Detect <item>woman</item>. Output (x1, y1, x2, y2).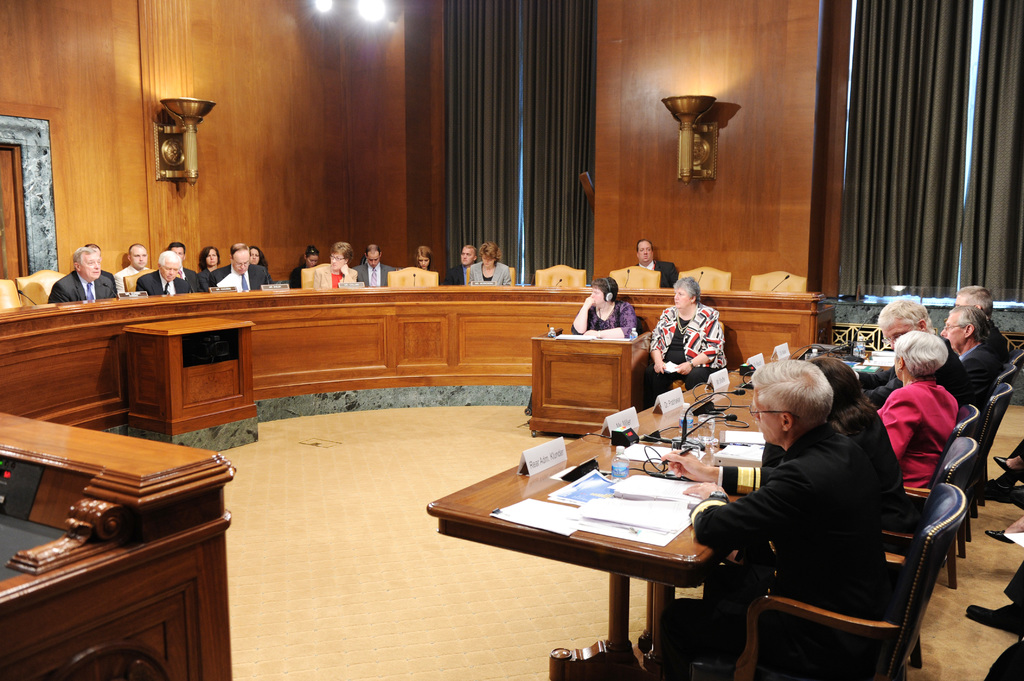
(468, 241, 511, 285).
